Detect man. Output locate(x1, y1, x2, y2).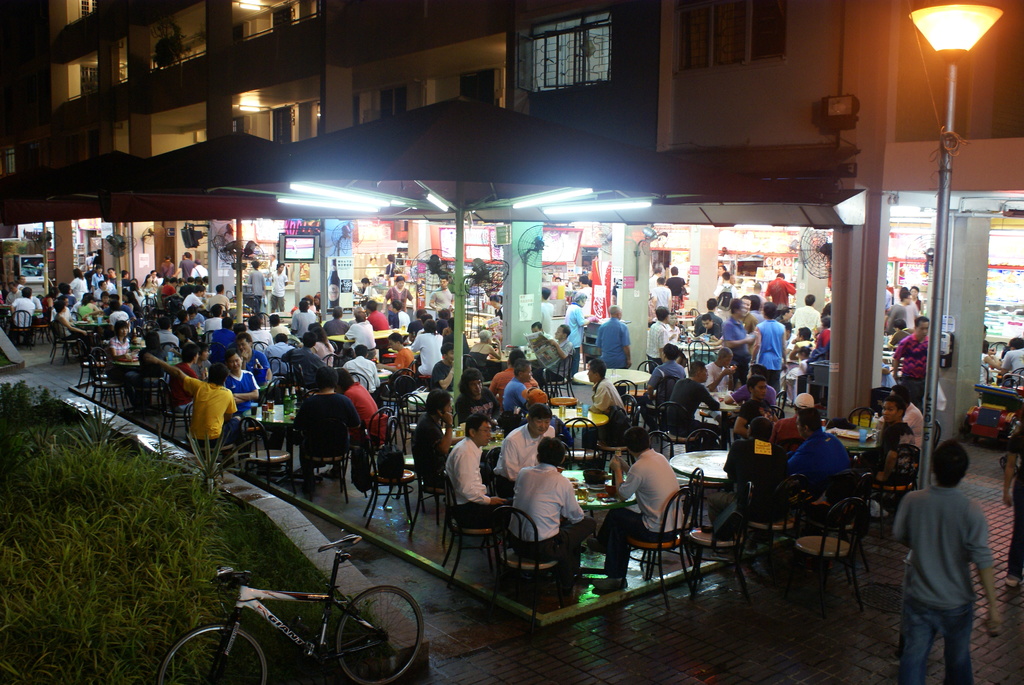
locate(754, 303, 790, 382).
